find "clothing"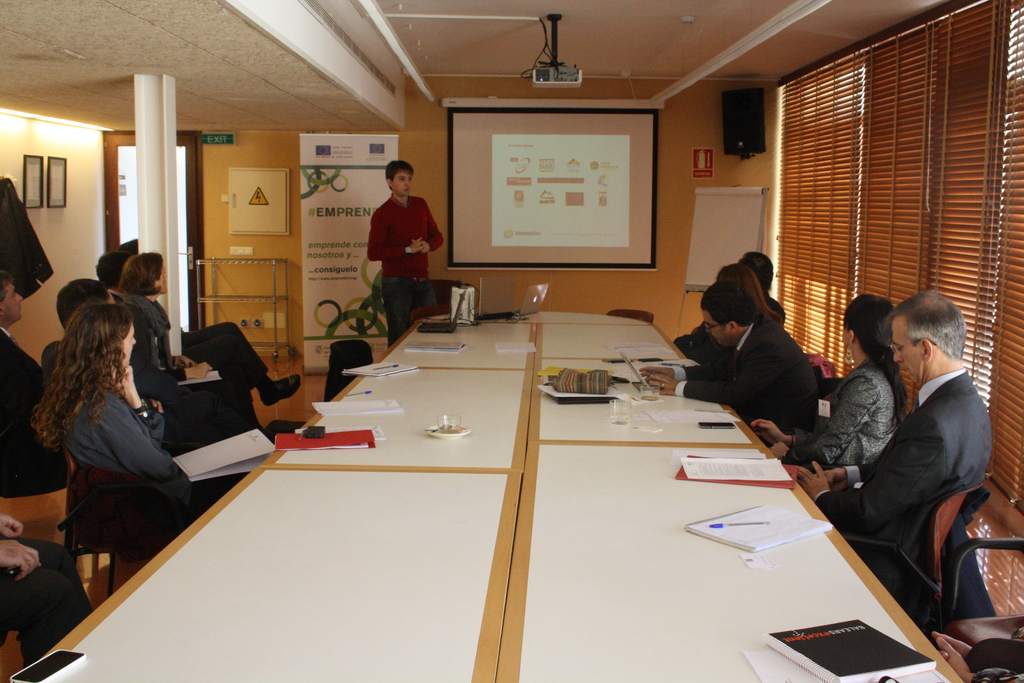
crop(694, 306, 788, 365)
